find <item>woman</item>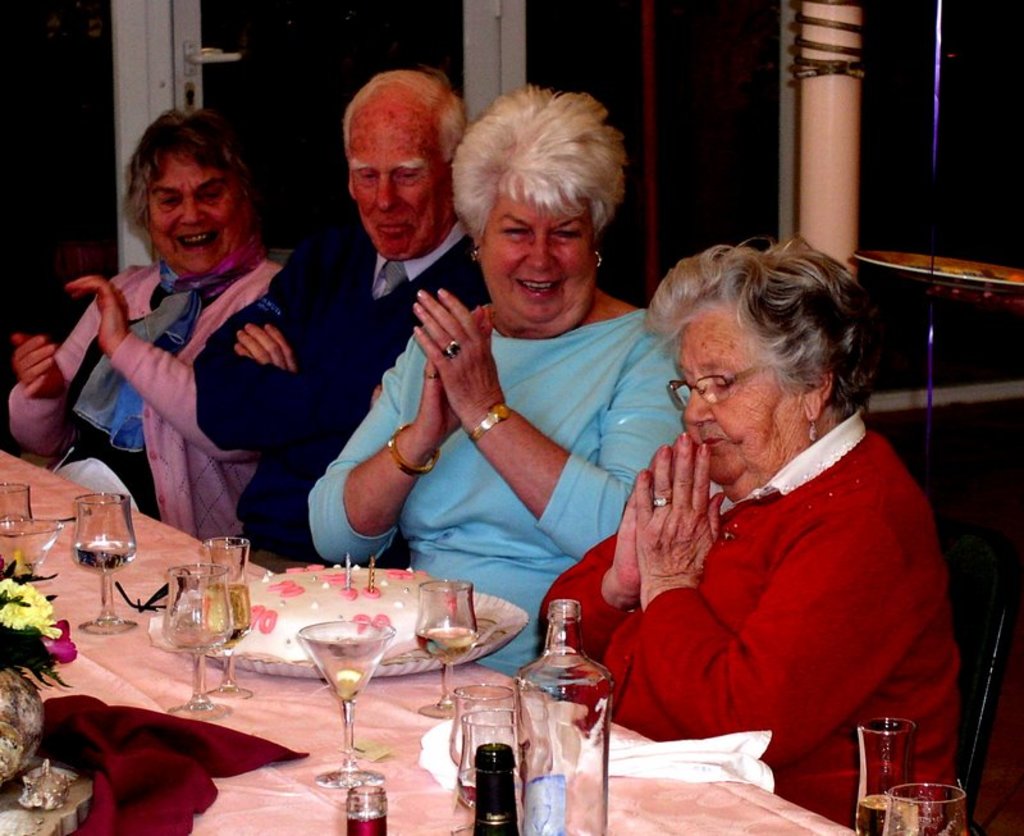
x1=301, y1=90, x2=680, y2=676
